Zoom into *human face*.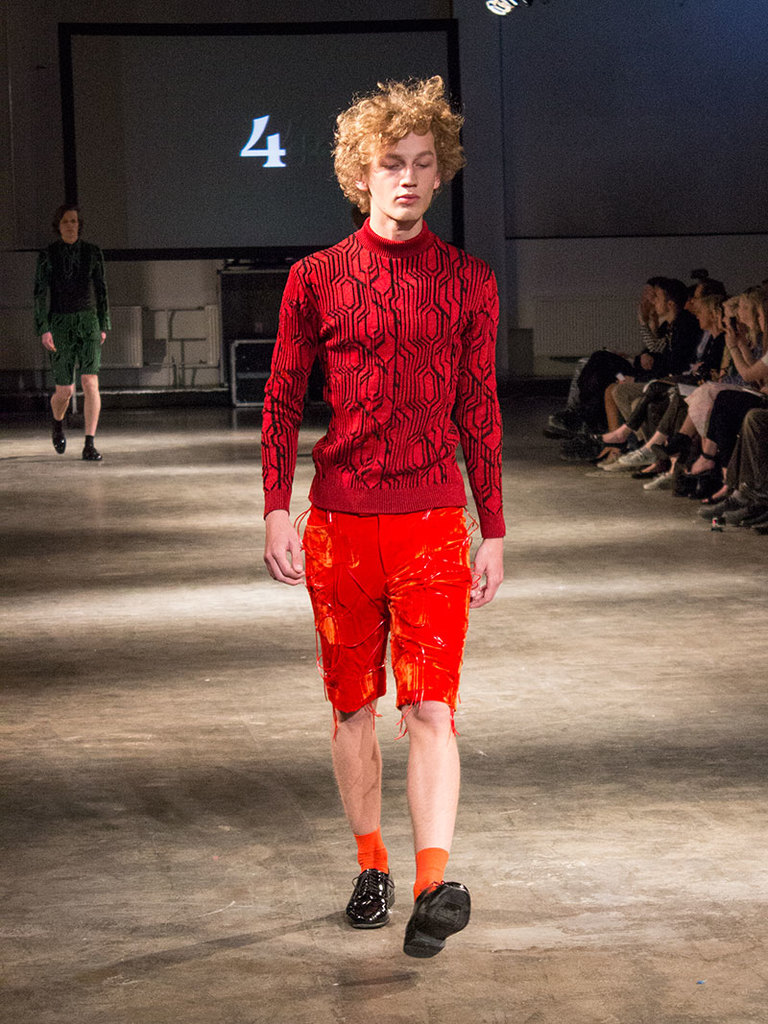
Zoom target: bbox=(649, 285, 668, 319).
